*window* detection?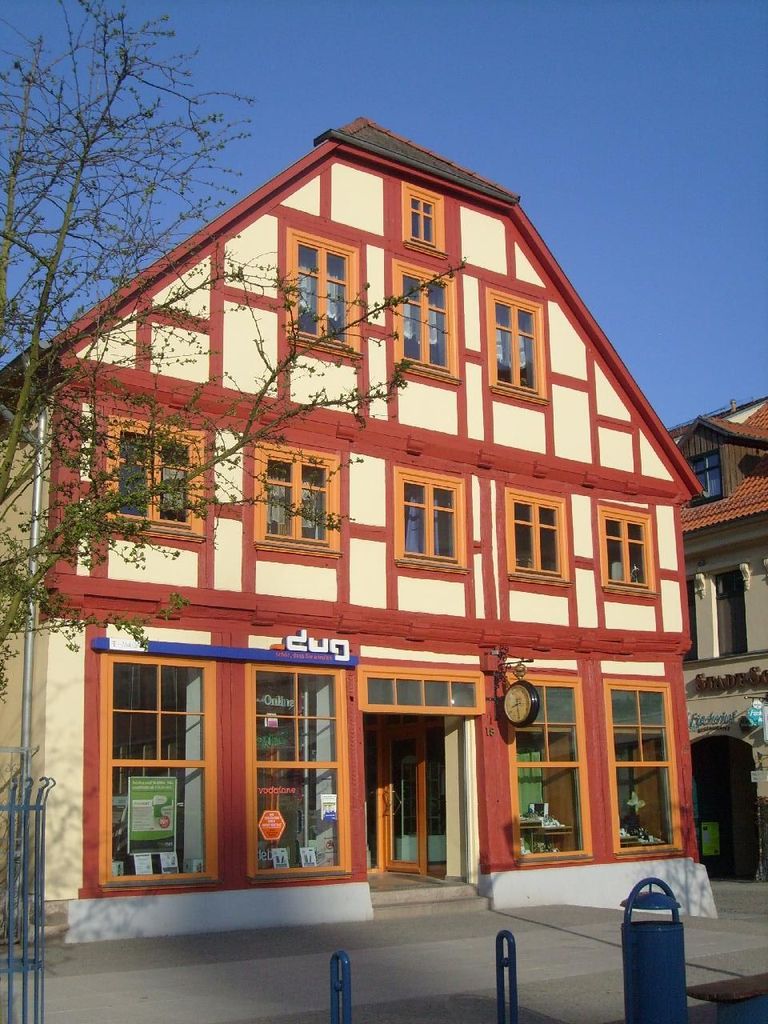
486/285/550/408
